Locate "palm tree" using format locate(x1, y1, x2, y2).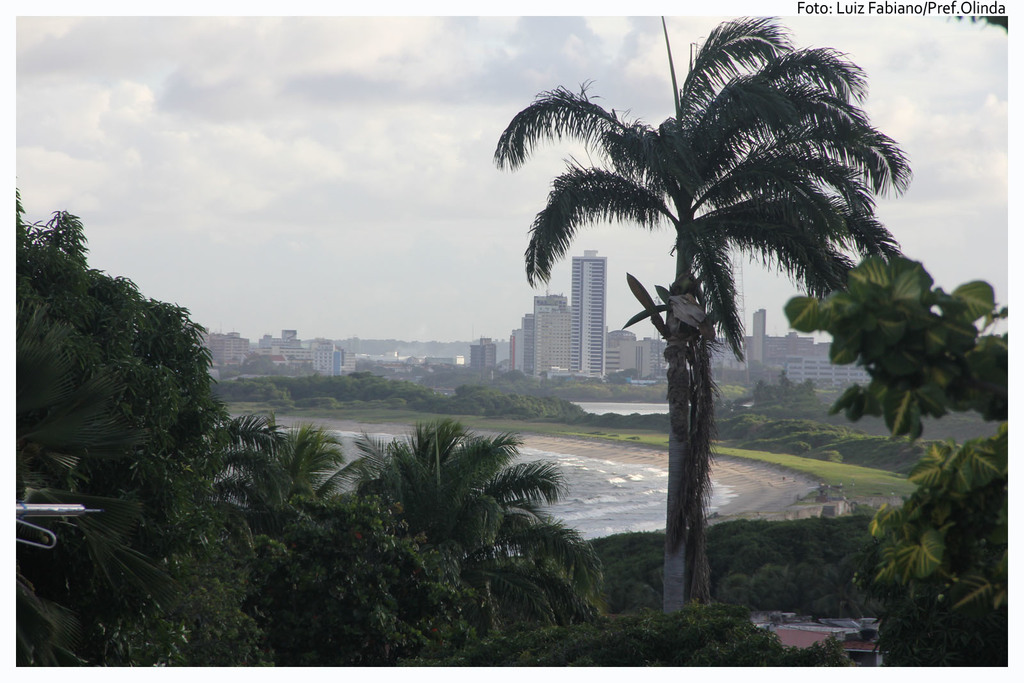
locate(808, 238, 953, 532).
